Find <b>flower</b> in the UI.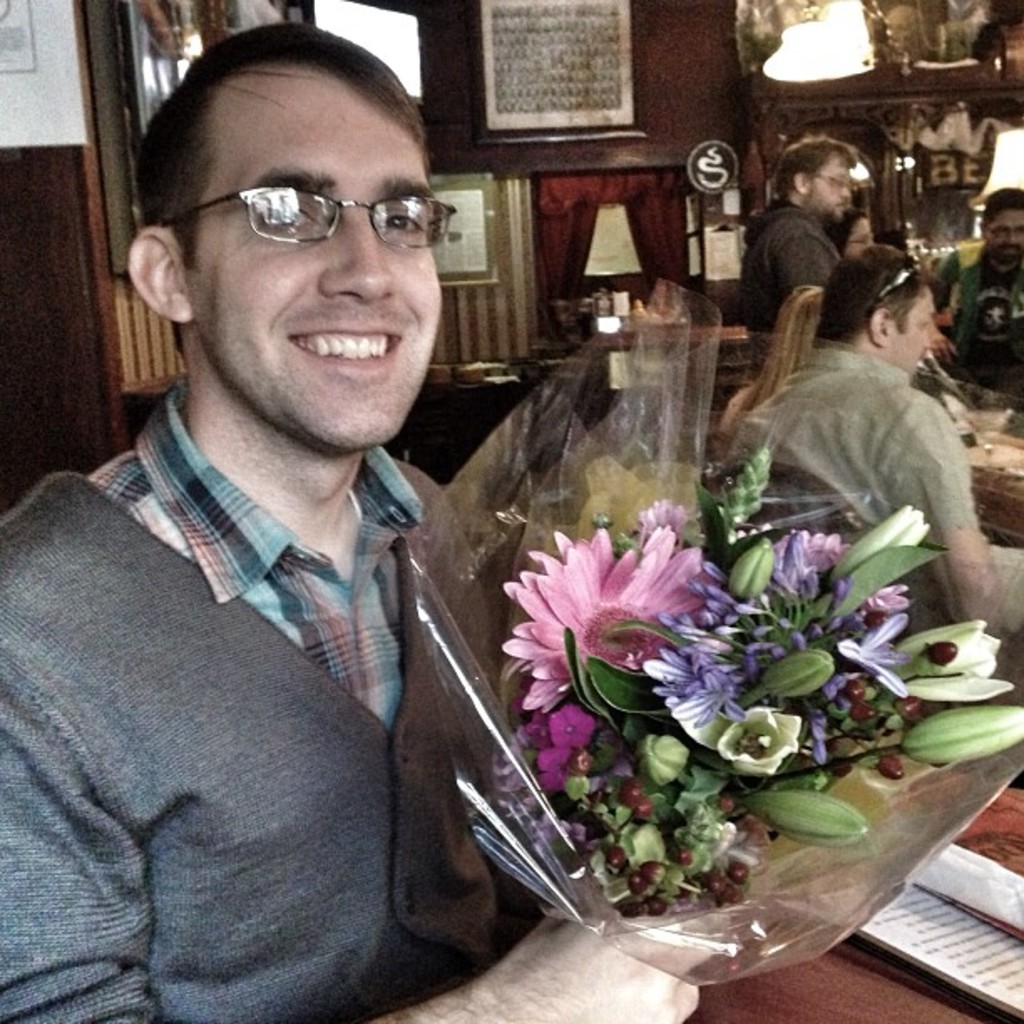
UI element at l=495, t=520, r=750, b=716.
